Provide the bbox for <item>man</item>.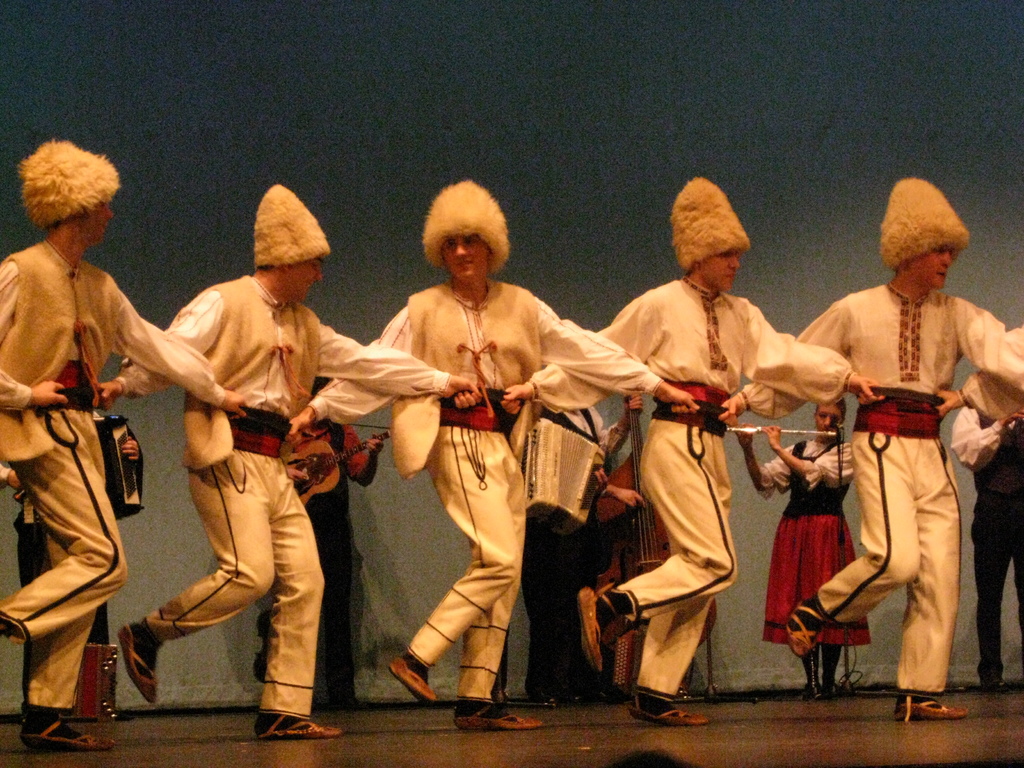
bbox=[91, 187, 485, 739].
